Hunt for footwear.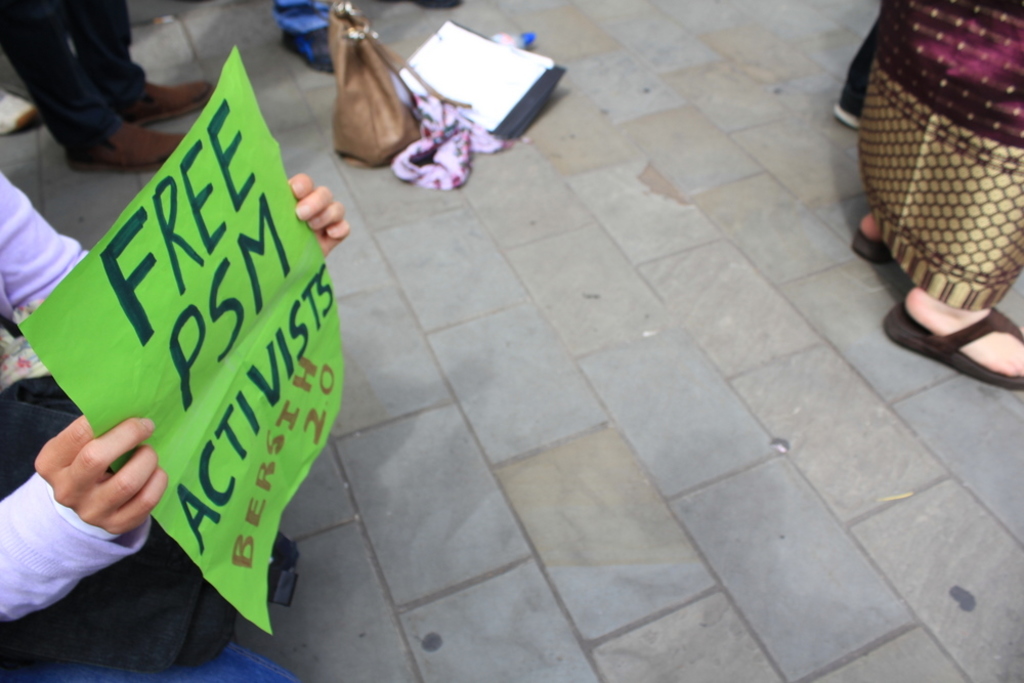
Hunted down at bbox(68, 123, 186, 169).
